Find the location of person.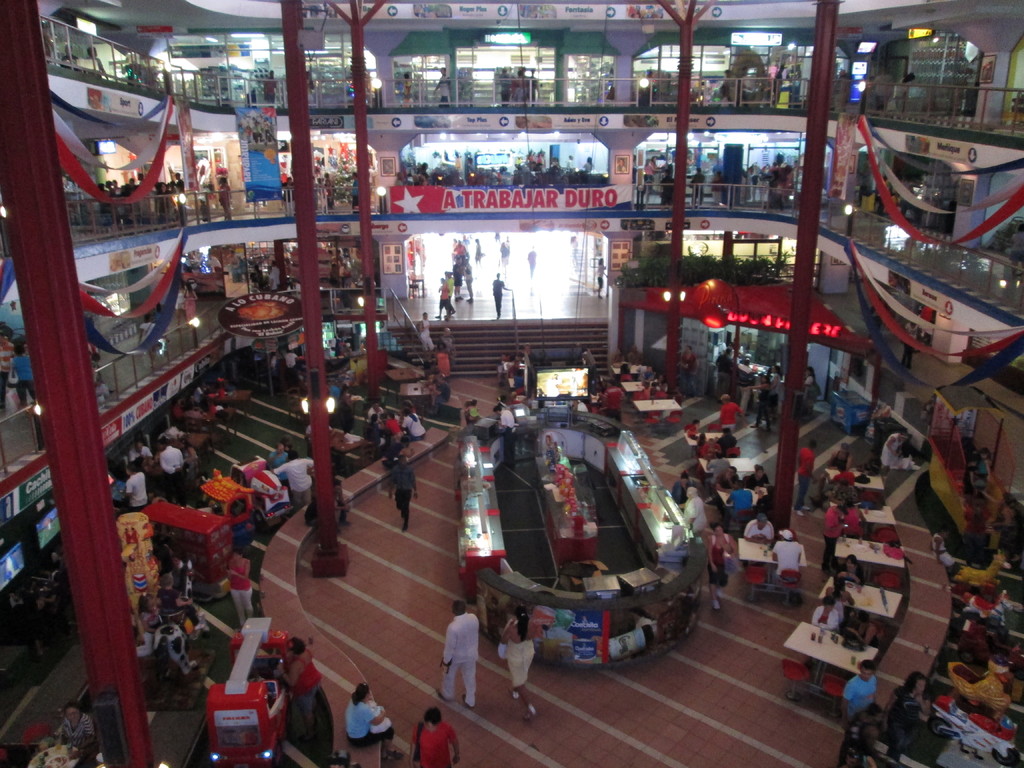
Location: select_region(157, 445, 196, 512).
